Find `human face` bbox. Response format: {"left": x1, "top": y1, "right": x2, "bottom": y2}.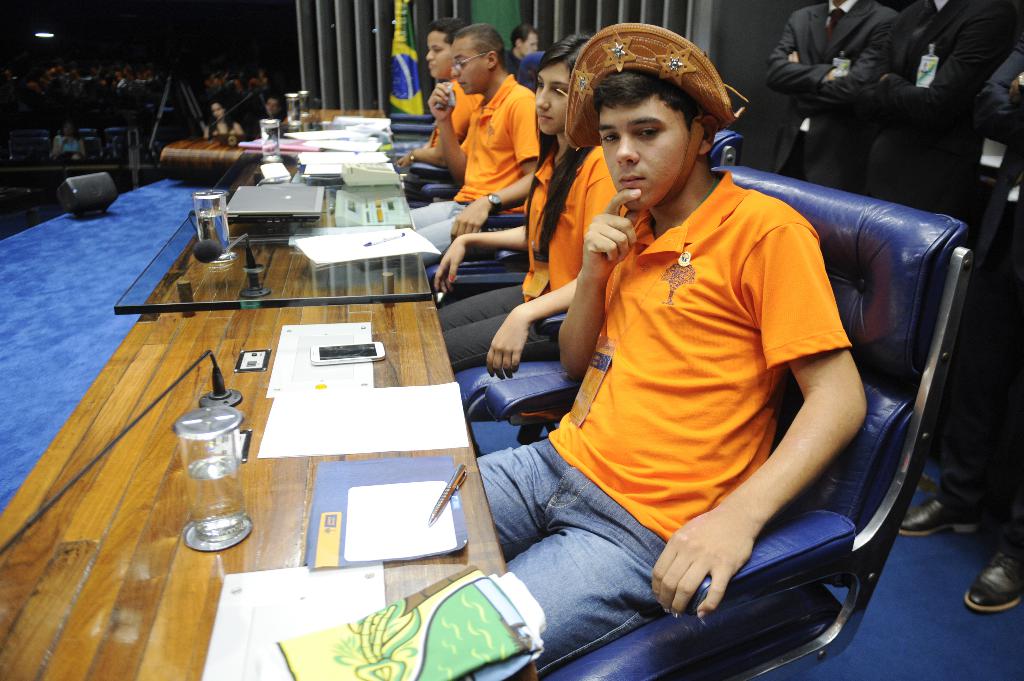
{"left": 598, "top": 88, "right": 665, "bottom": 211}.
